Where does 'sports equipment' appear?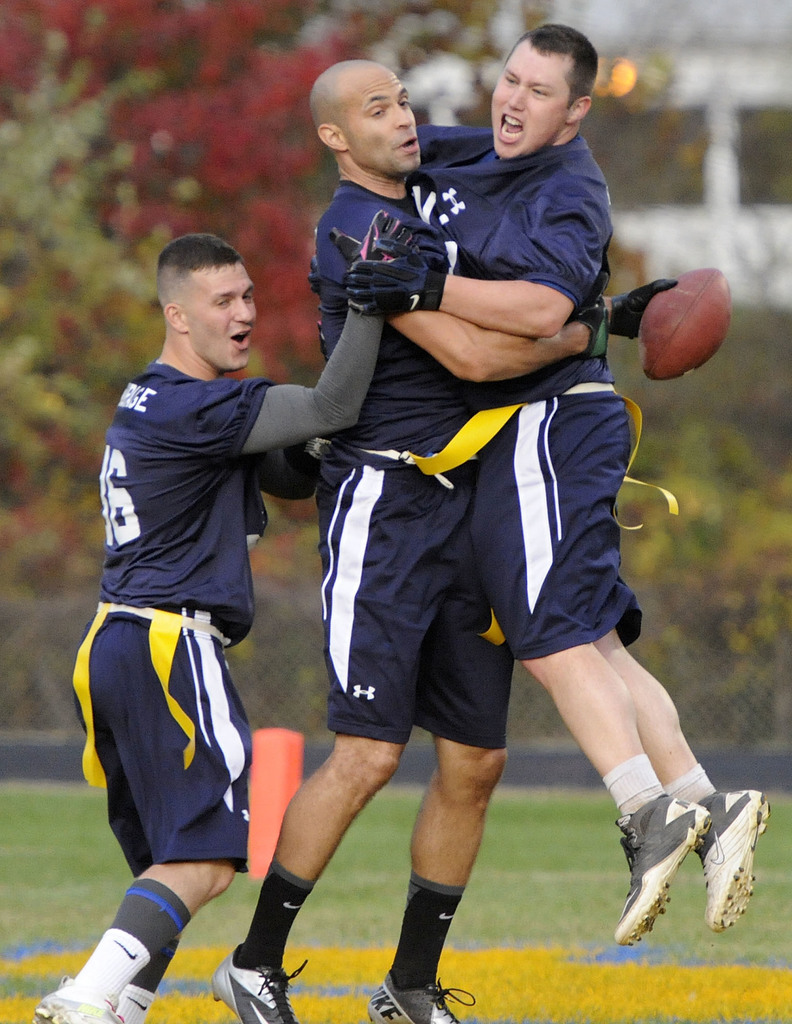
Appears at crop(575, 299, 609, 355).
